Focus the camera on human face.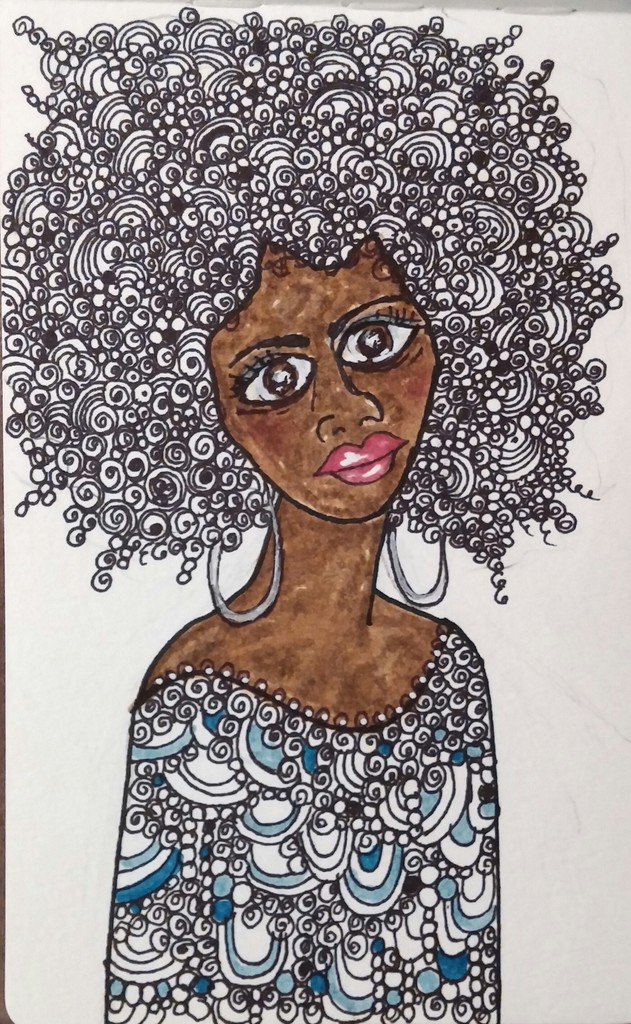
Focus region: x1=209, y1=243, x2=442, y2=525.
